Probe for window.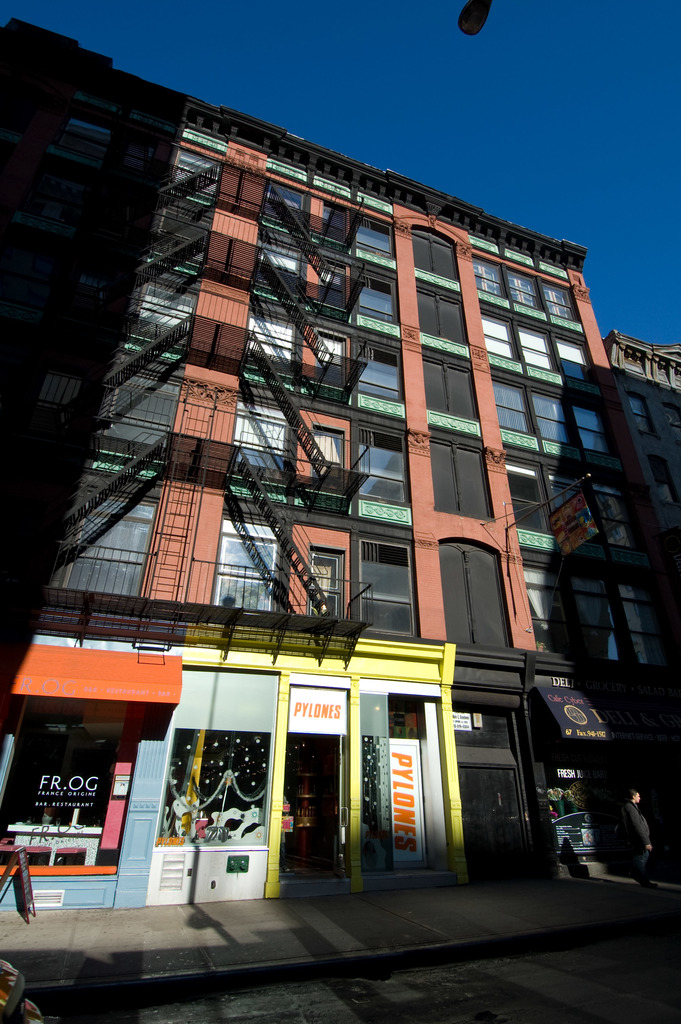
Probe result: detection(345, 338, 399, 397).
